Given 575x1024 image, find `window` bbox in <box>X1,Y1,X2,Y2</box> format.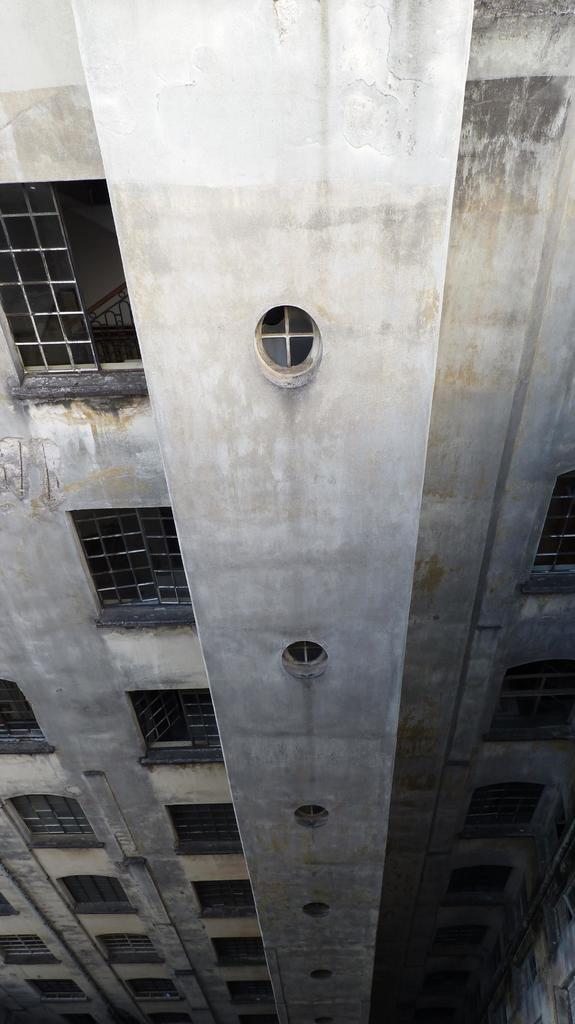
<box>58,879,143,917</box>.
